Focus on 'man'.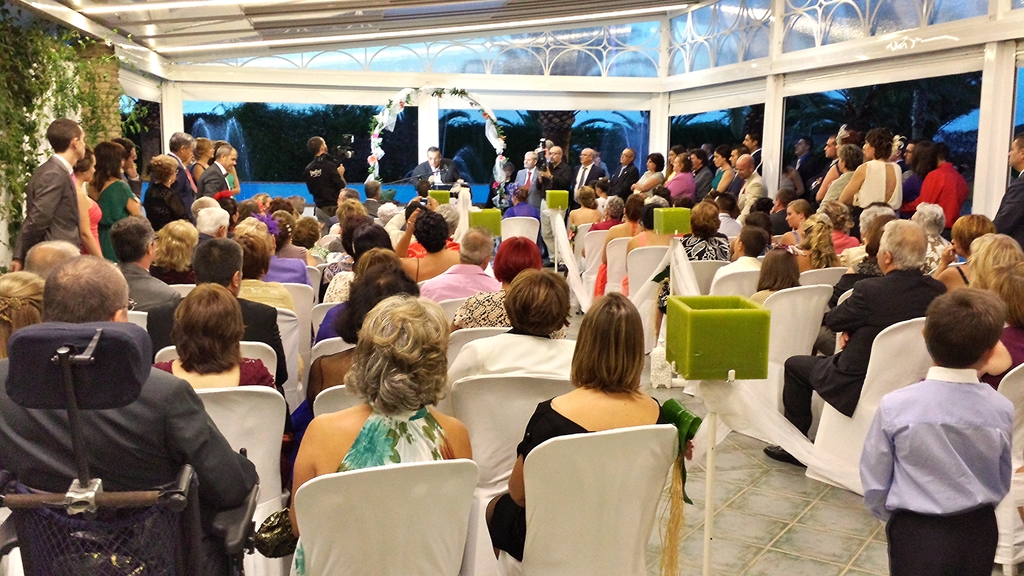
Focused at x1=700, y1=143, x2=721, y2=173.
